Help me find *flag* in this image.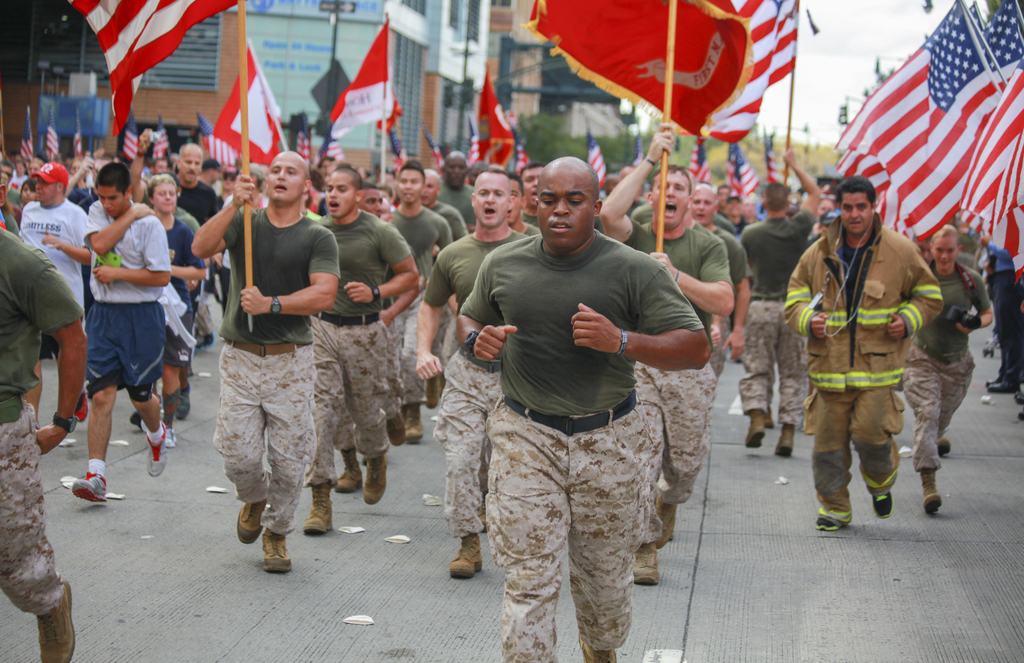
Found it: crop(71, 128, 87, 156).
